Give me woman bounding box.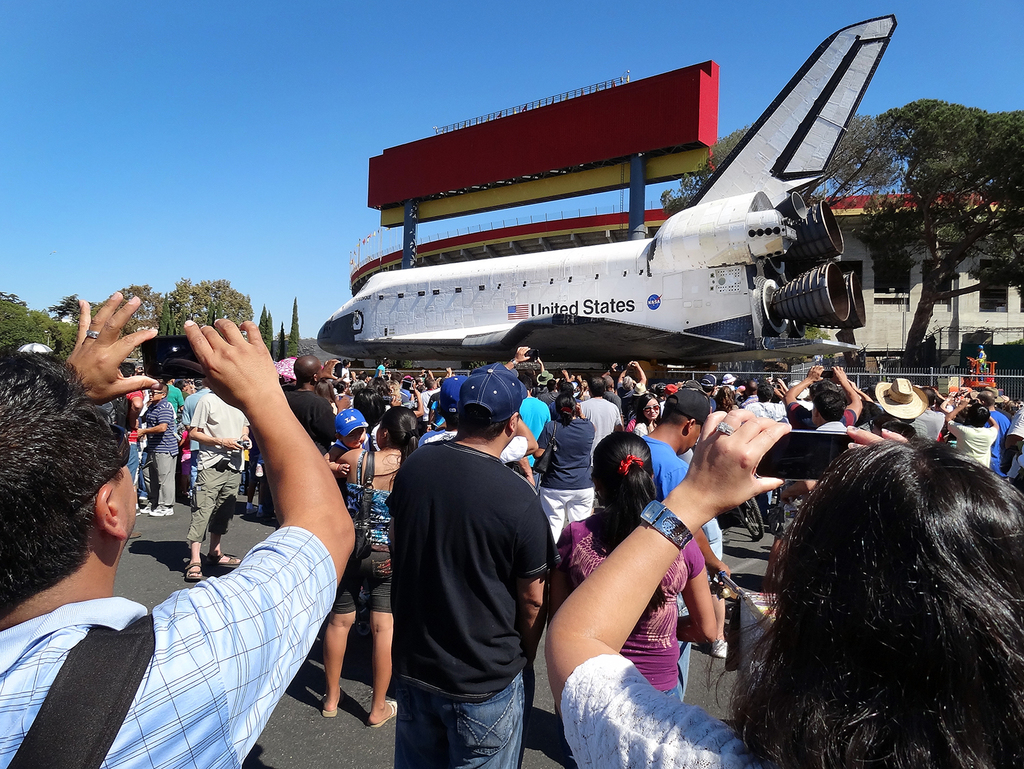
region(316, 379, 341, 409).
